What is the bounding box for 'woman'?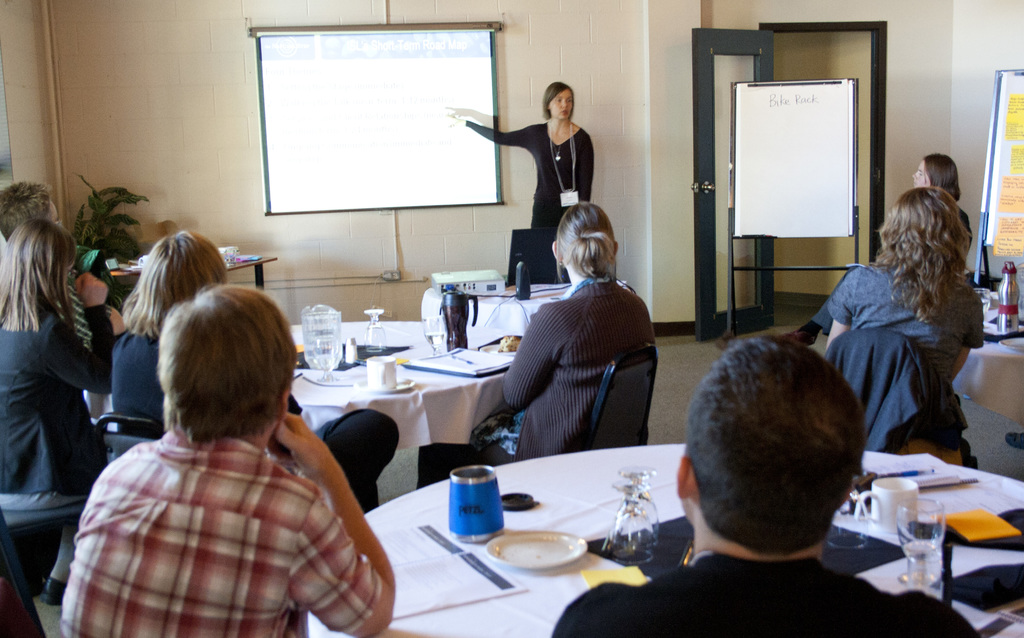
BBox(824, 187, 985, 390).
